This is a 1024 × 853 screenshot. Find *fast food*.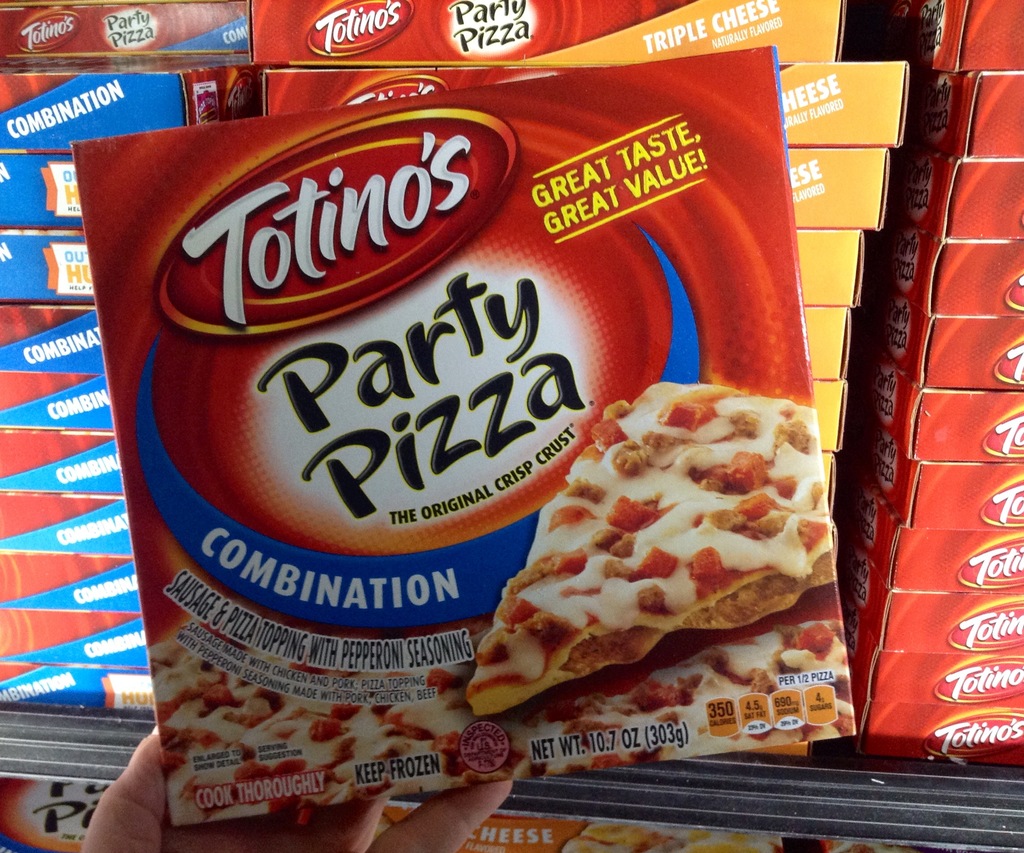
Bounding box: {"x1": 452, "y1": 378, "x2": 830, "y2": 729}.
